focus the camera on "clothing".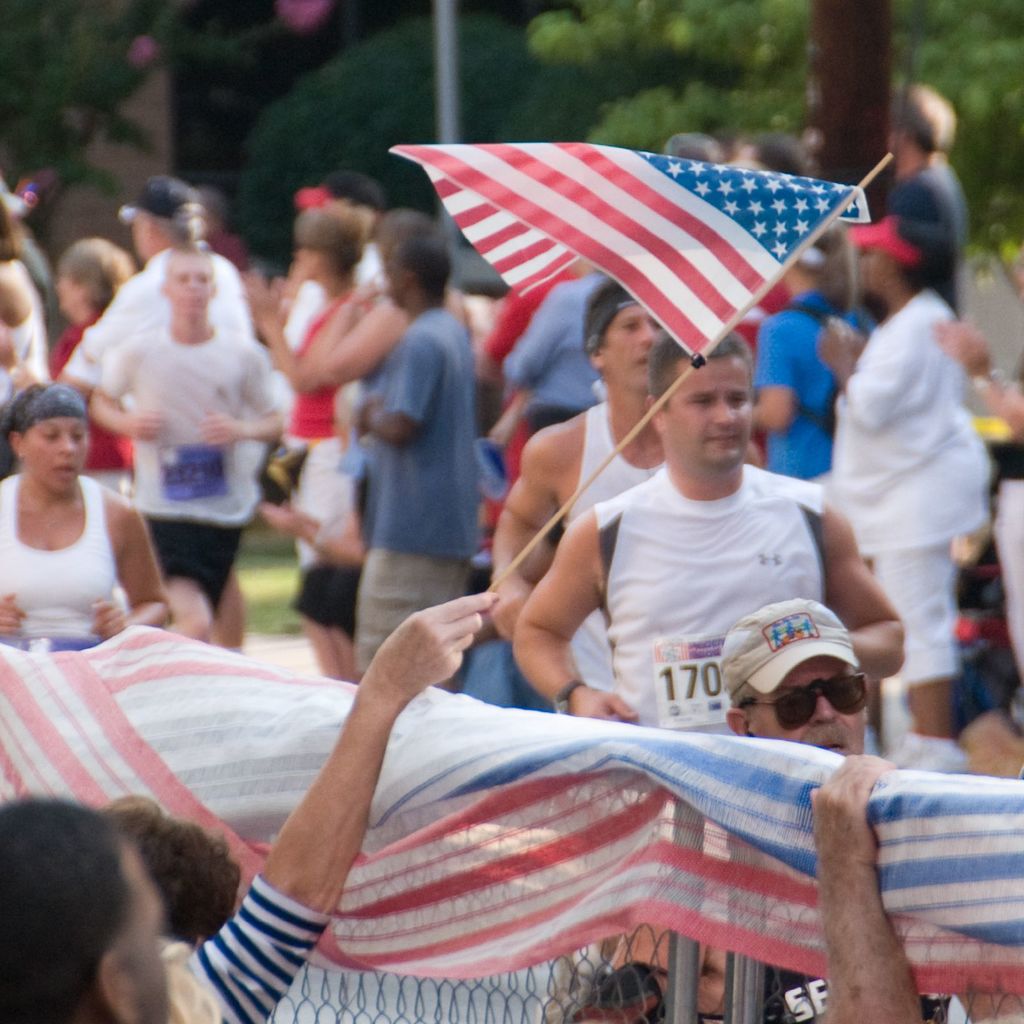
Focus region: (100, 321, 287, 620).
